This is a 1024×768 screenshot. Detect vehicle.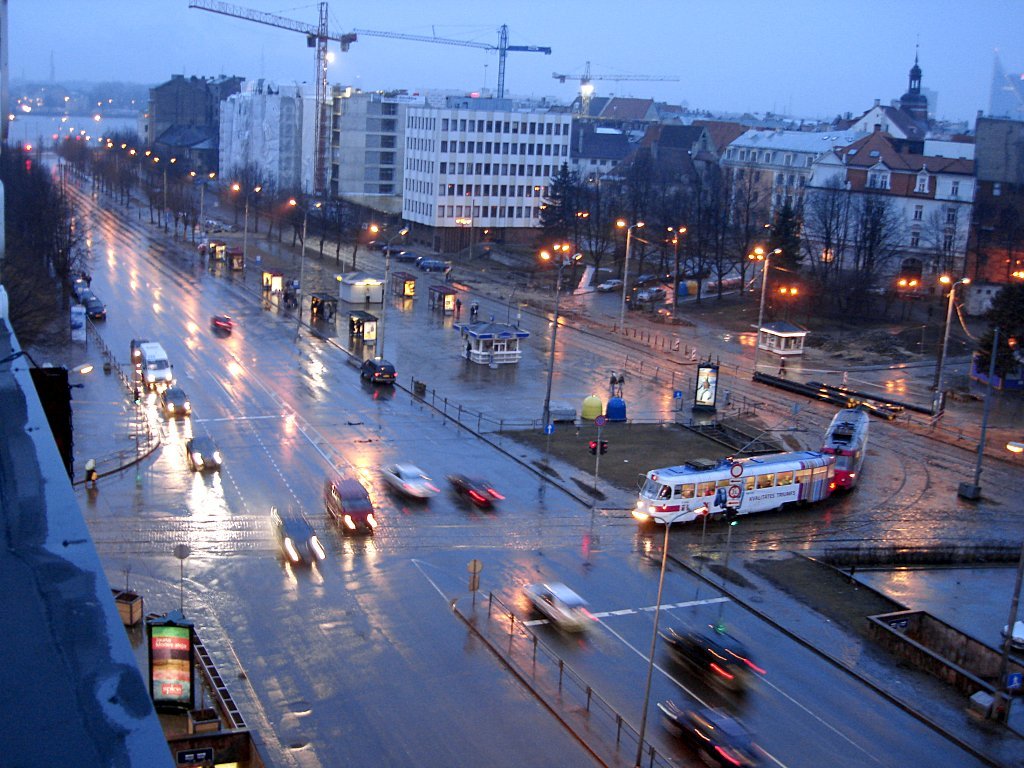
bbox(517, 587, 595, 627).
